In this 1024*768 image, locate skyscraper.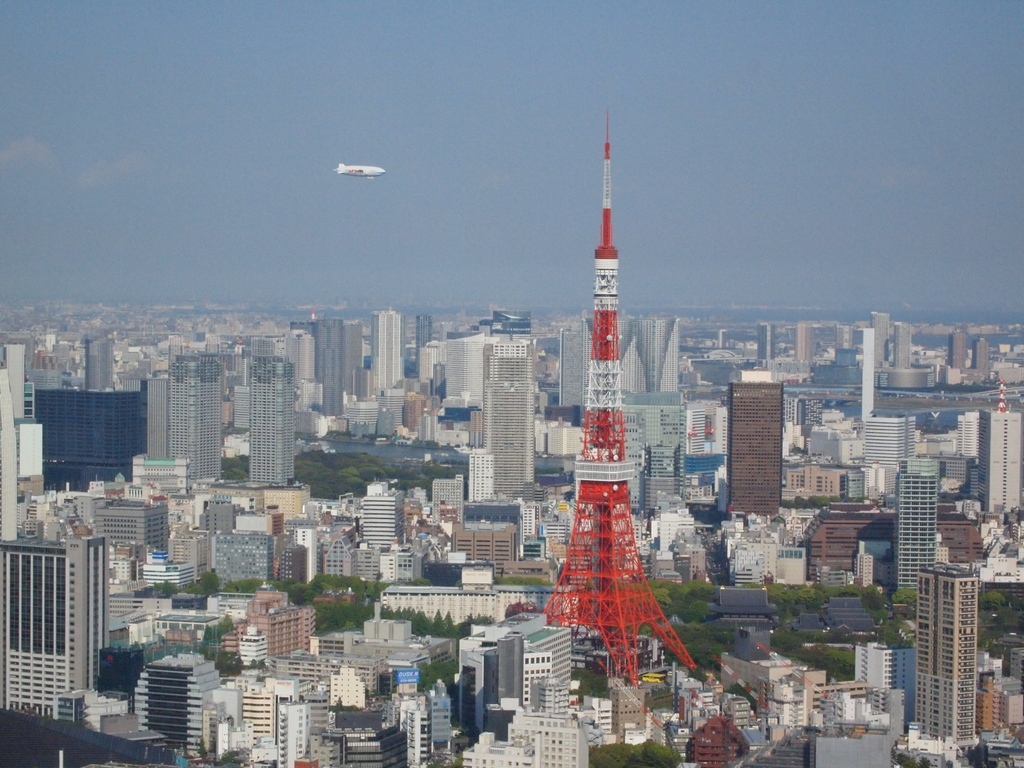
Bounding box: l=901, t=551, r=974, b=748.
